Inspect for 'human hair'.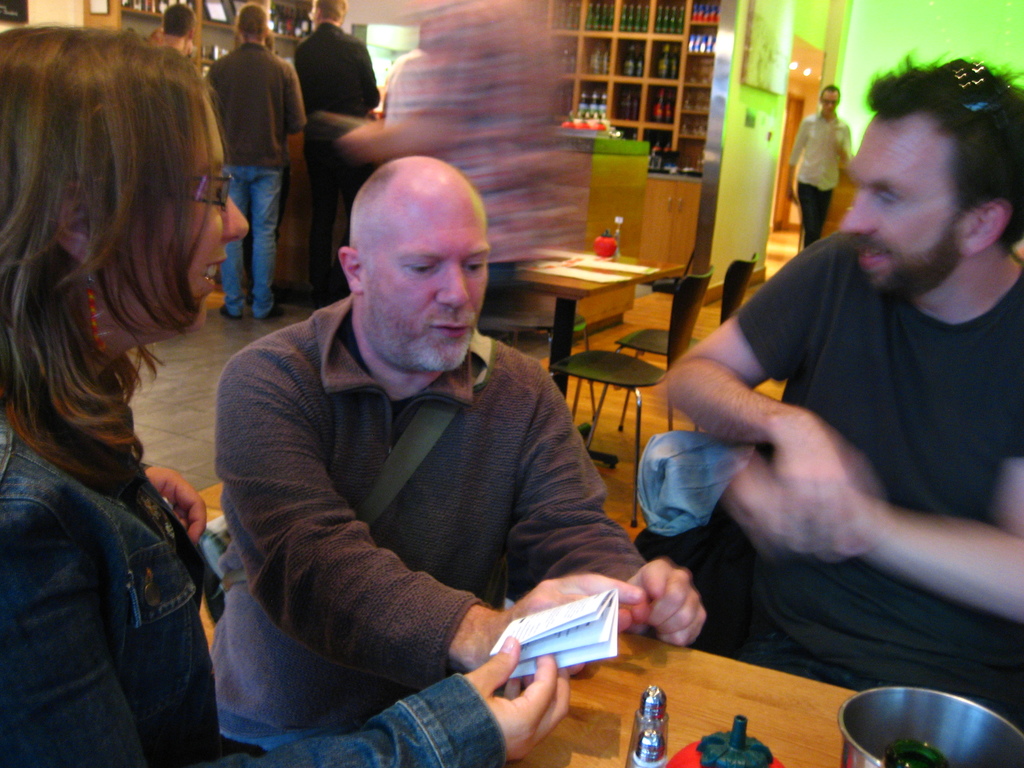
Inspection: rect(345, 166, 396, 280).
